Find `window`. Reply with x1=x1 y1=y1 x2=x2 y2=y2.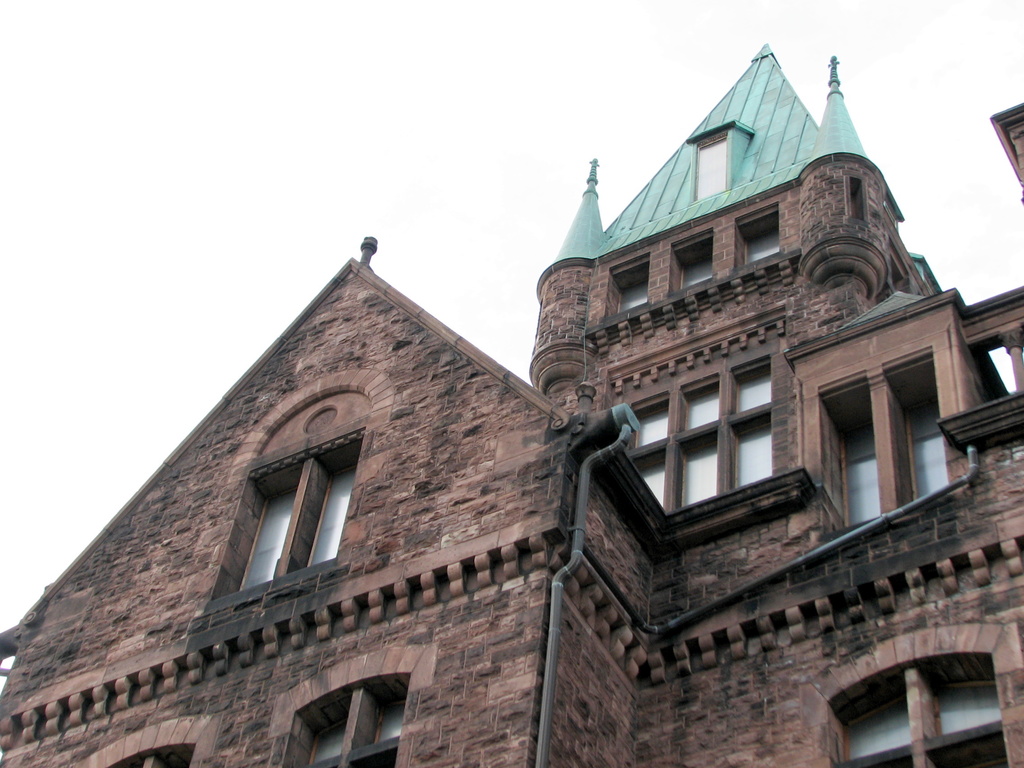
x1=668 y1=227 x2=714 y2=300.
